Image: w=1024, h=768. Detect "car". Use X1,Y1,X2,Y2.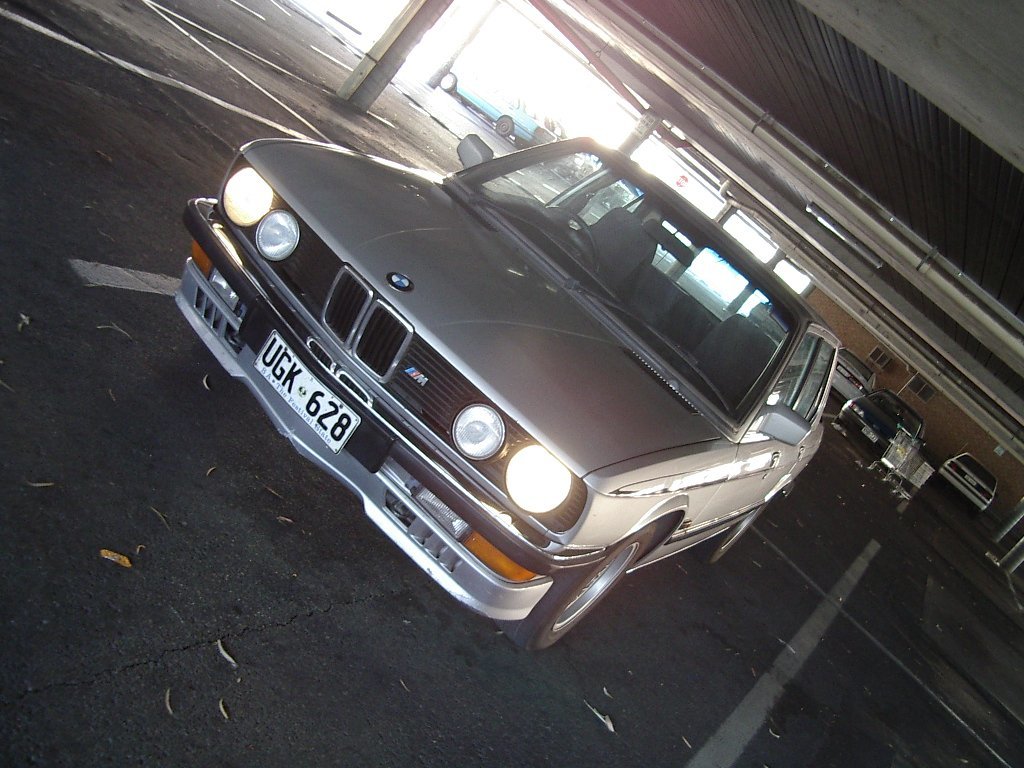
446,63,548,151.
